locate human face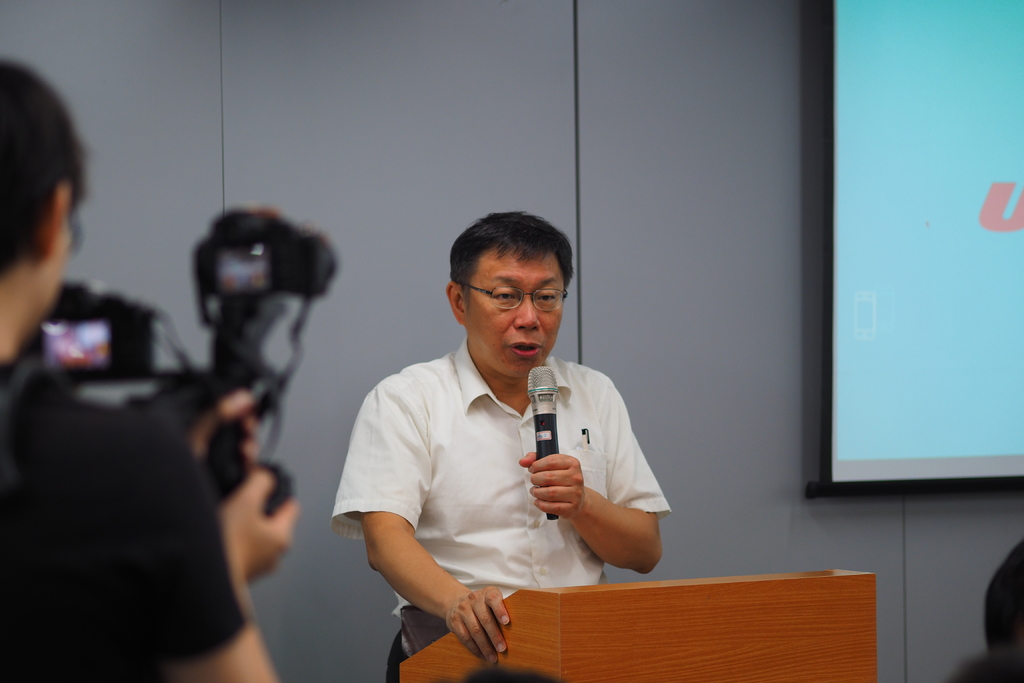
467/249/566/378
